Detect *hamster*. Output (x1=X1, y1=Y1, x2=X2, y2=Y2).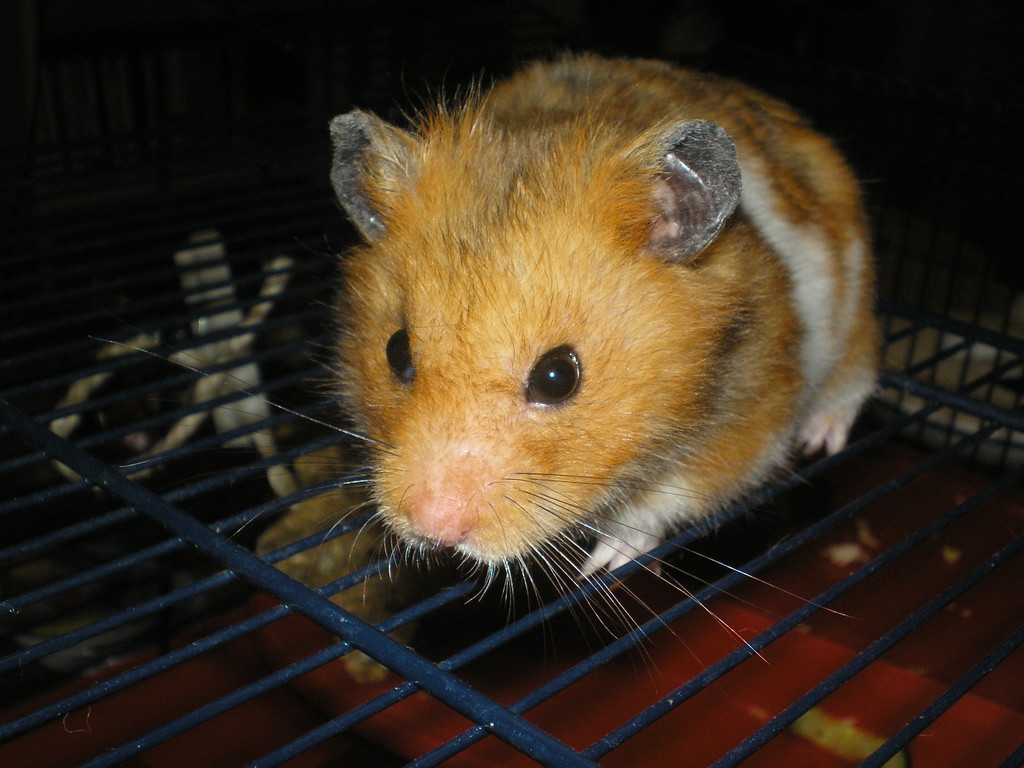
(x1=72, y1=45, x2=881, y2=715).
